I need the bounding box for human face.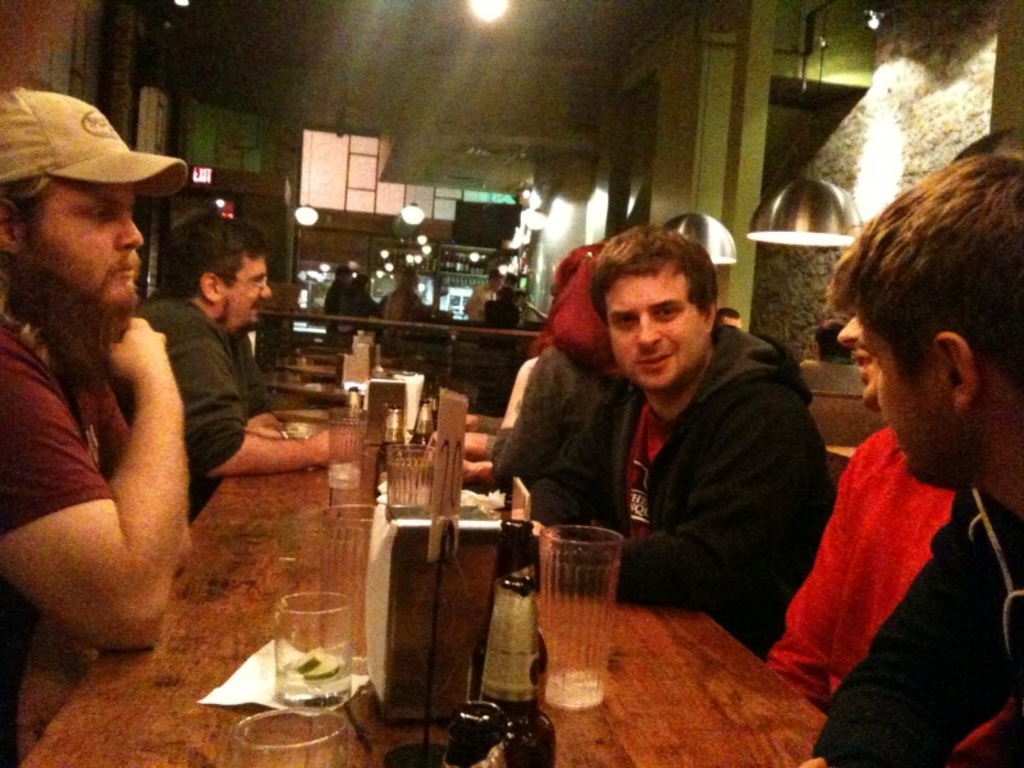
Here it is: pyautogui.locateOnScreen(611, 282, 698, 388).
